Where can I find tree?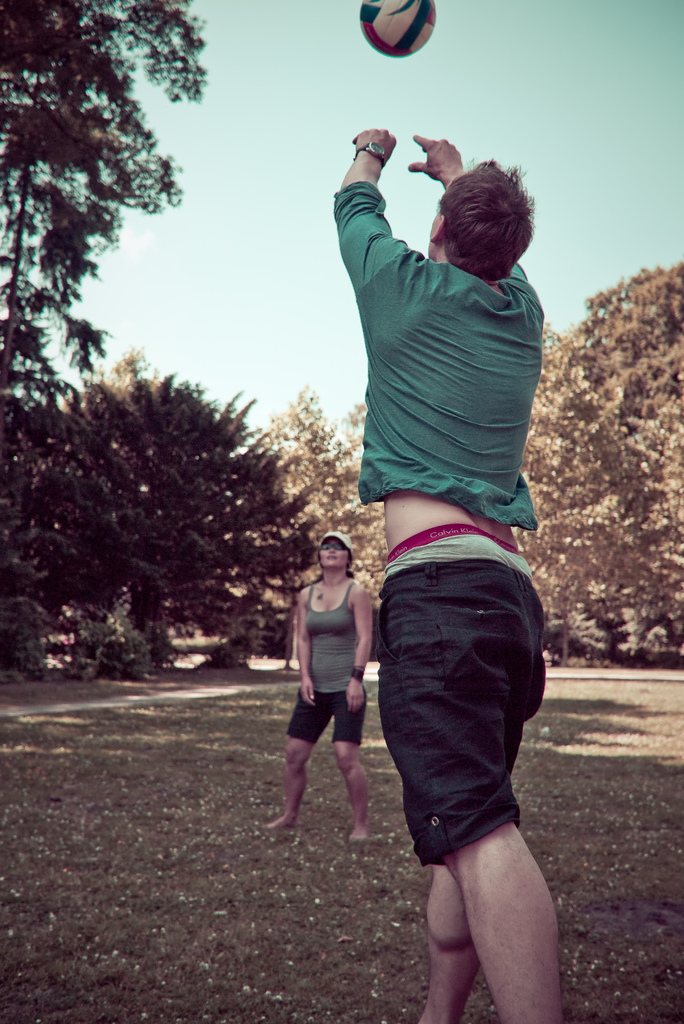
You can find it at rect(252, 377, 387, 620).
